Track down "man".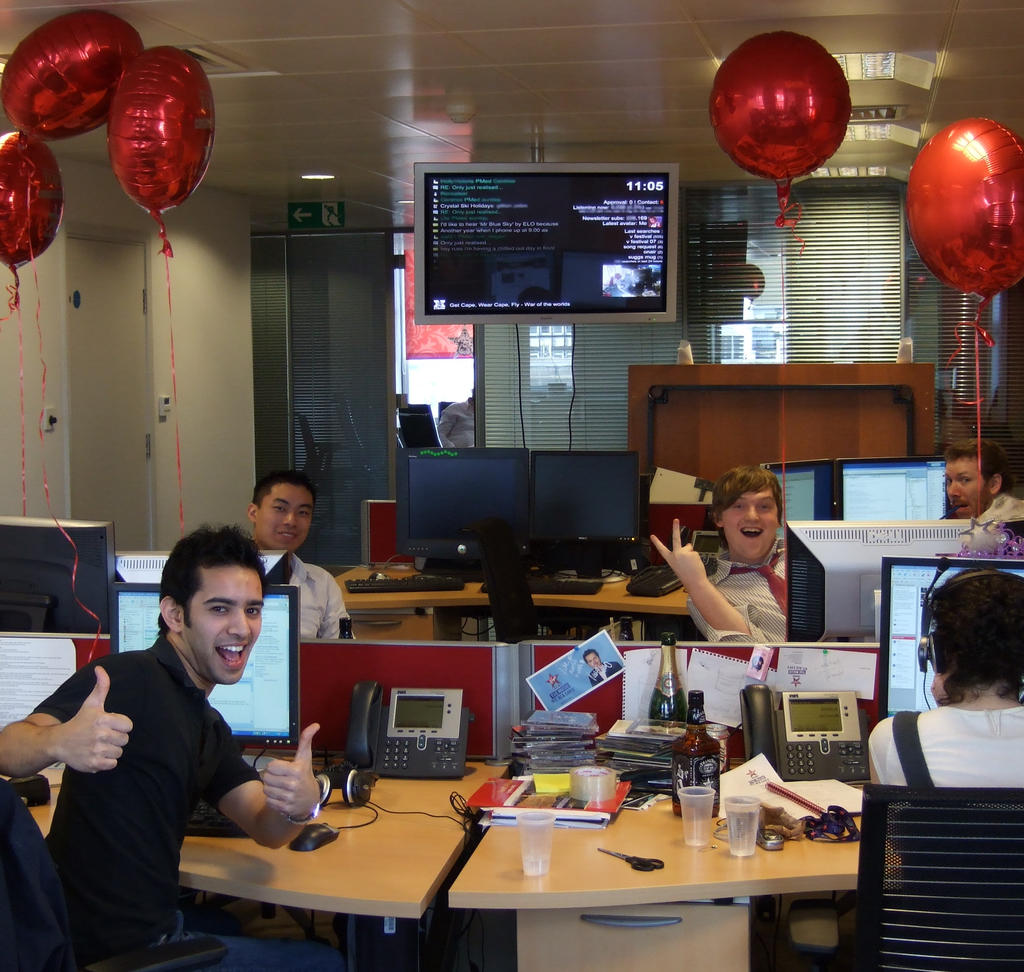
Tracked to Rect(641, 465, 801, 653).
